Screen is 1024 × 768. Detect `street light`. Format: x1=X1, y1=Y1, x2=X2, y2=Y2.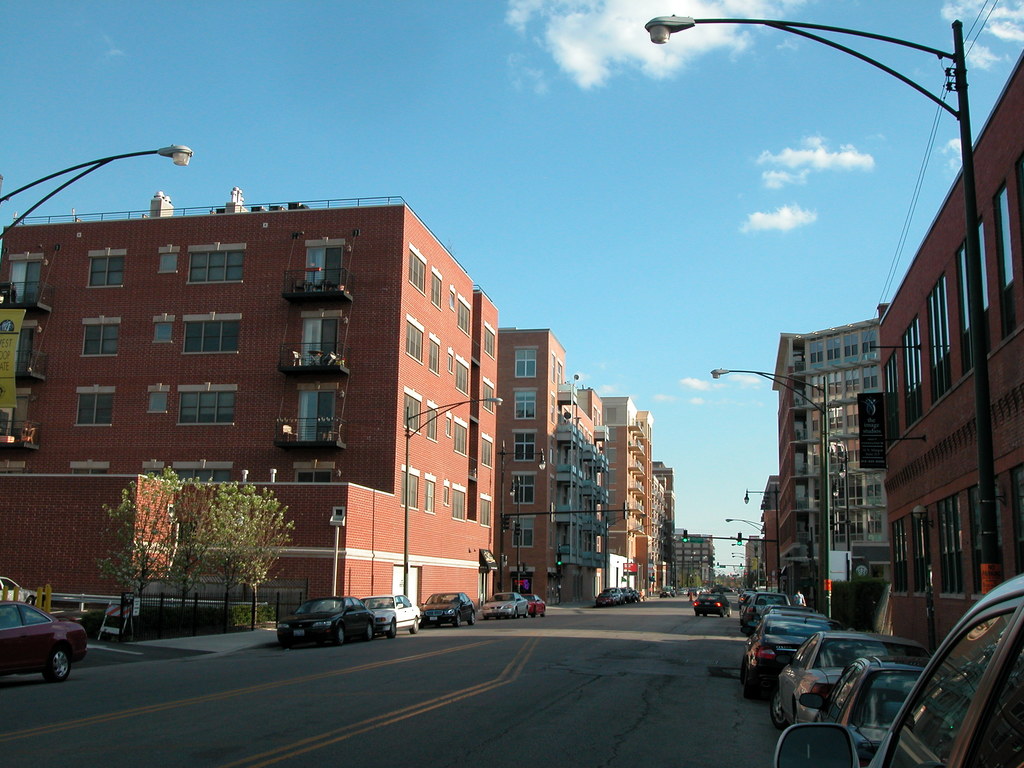
x1=400, y1=401, x2=509, y2=596.
